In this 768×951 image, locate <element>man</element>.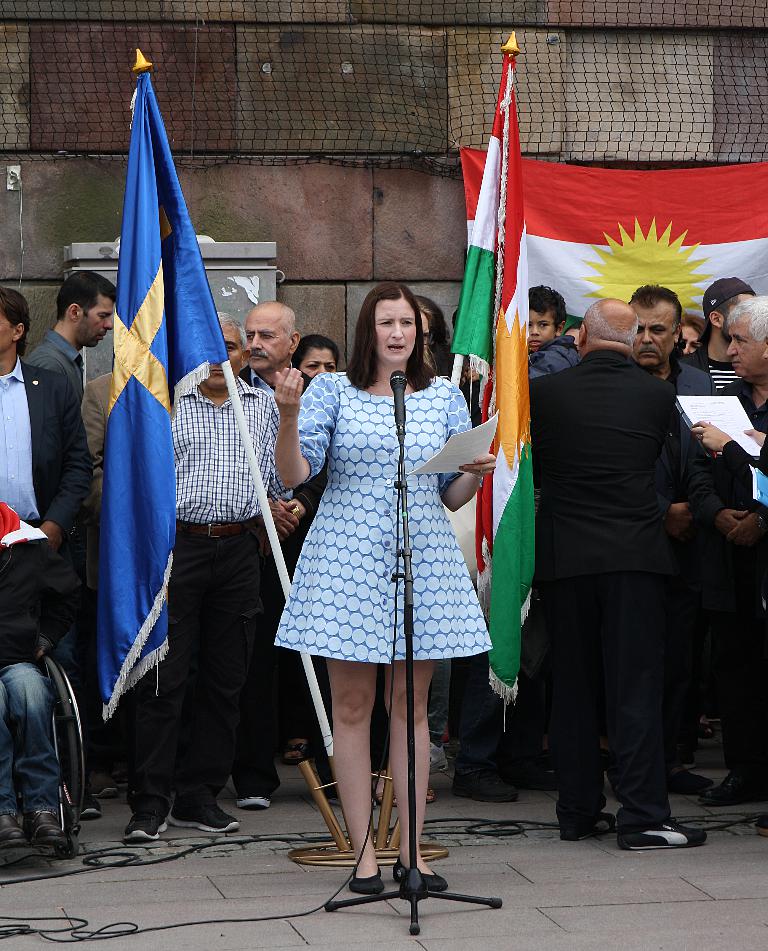
Bounding box: Rect(0, 497, 87, 839).
